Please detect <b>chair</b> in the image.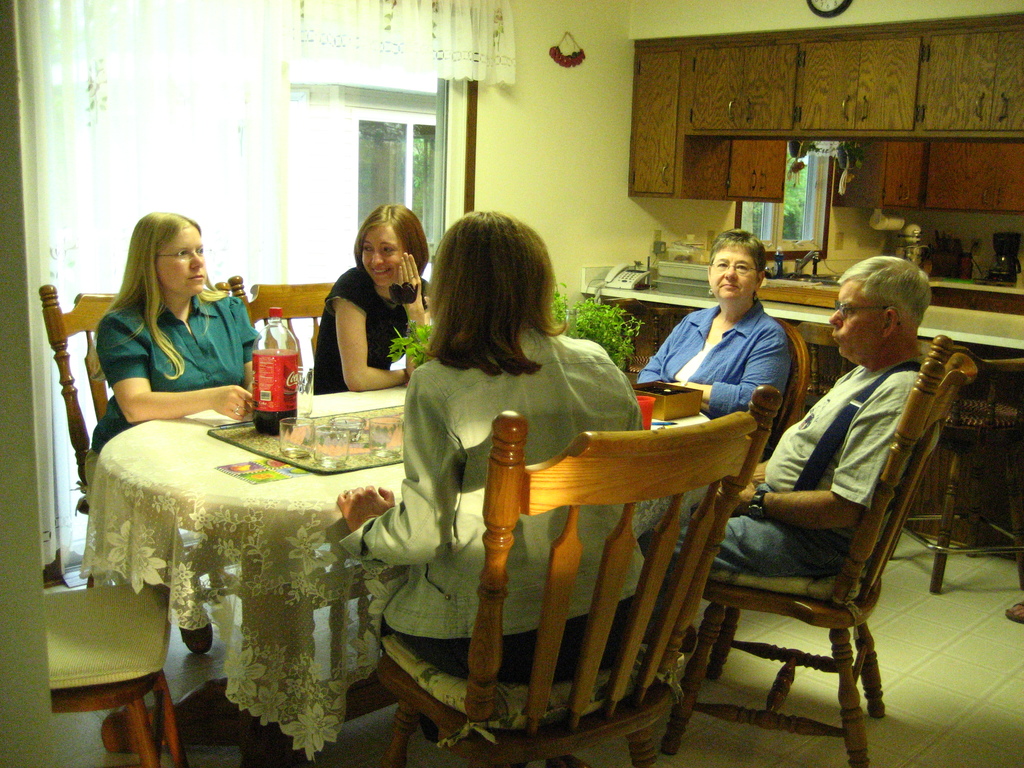
region(760, 317, 814, 459).
